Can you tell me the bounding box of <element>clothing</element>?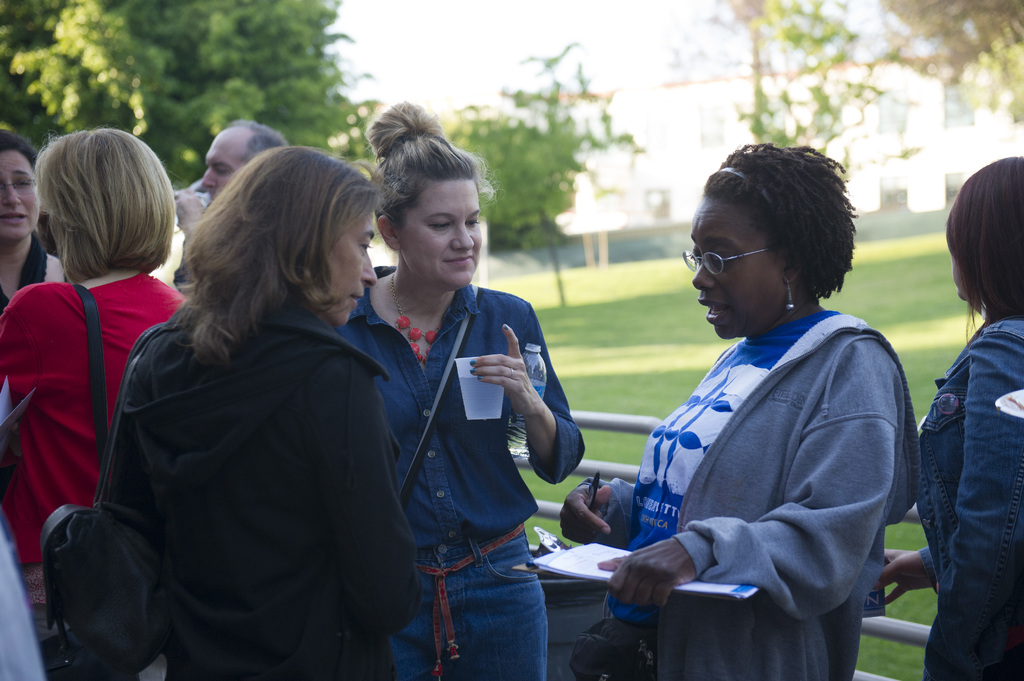
<region>0, 225, 69, 304</region>.
